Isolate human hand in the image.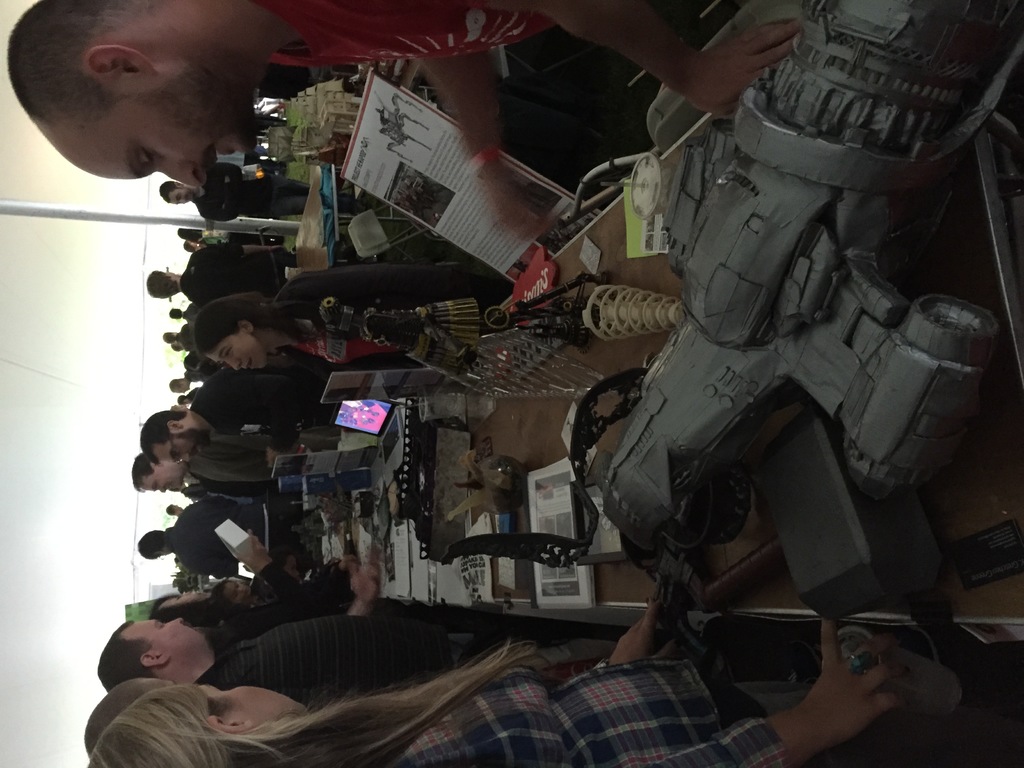
Isolated region: locate(609, 593, 682, 666).
